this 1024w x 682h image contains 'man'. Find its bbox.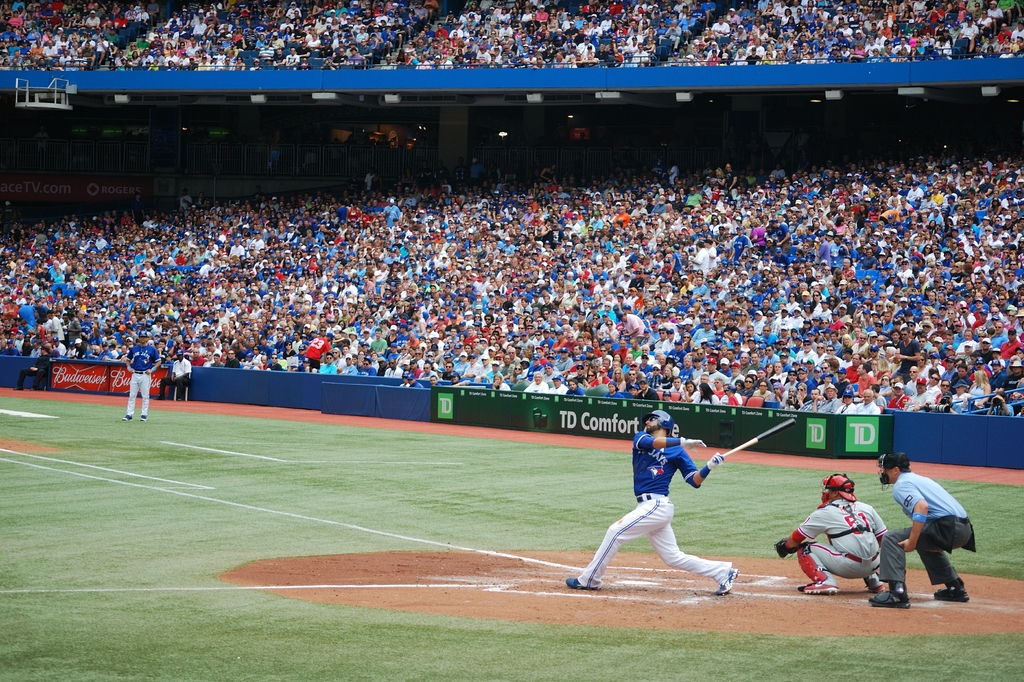
rect(41, 38, 54, 57).
